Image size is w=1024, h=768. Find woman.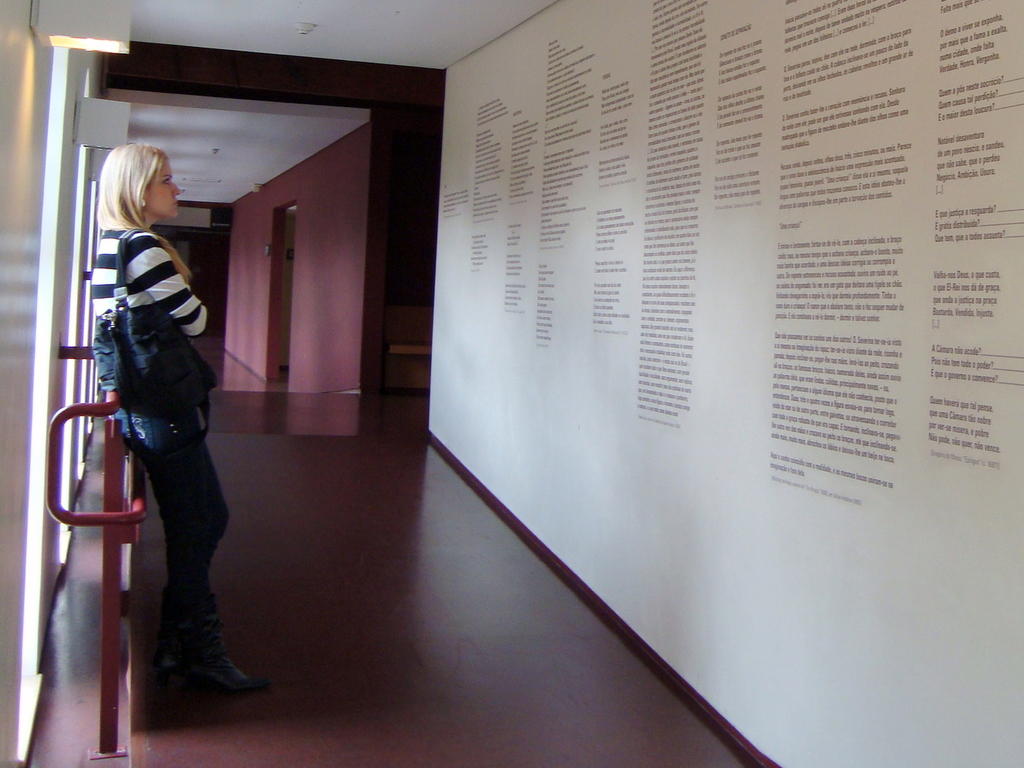
89 141 271 709.
